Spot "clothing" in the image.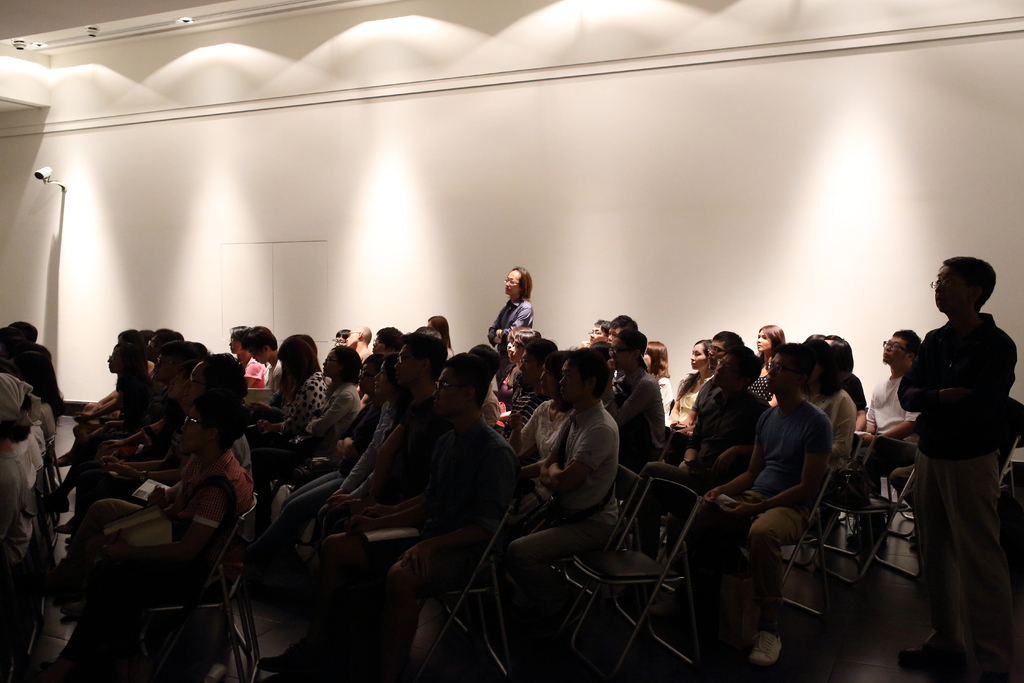
"clothing" found at crop(799, 391, 859, 463).
